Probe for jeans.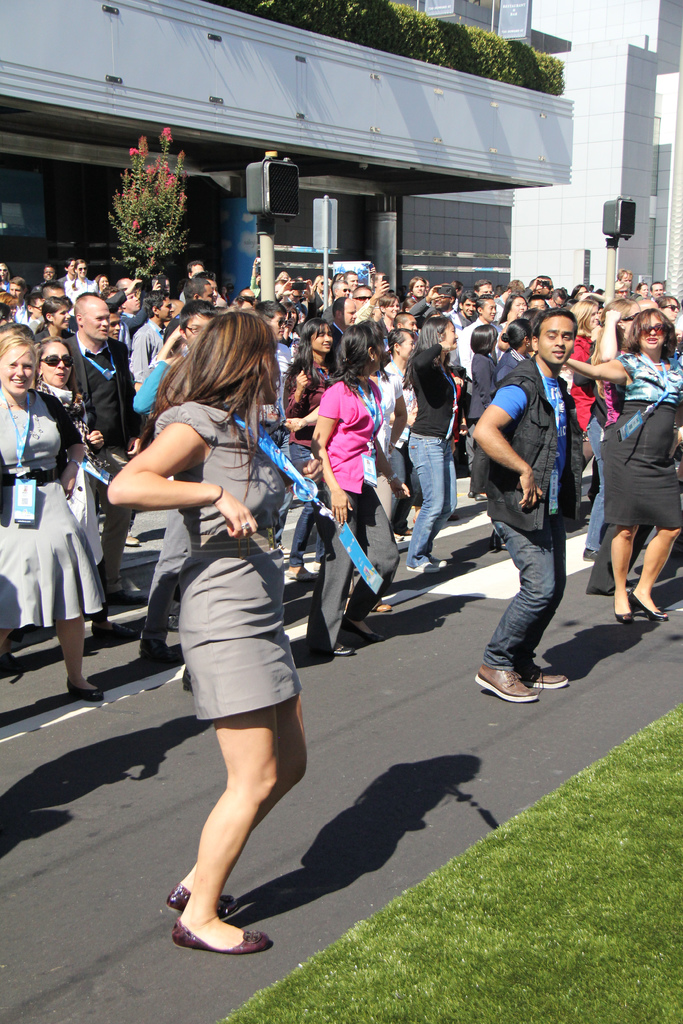
Probe result: crop(286, 445, 329, 566).
